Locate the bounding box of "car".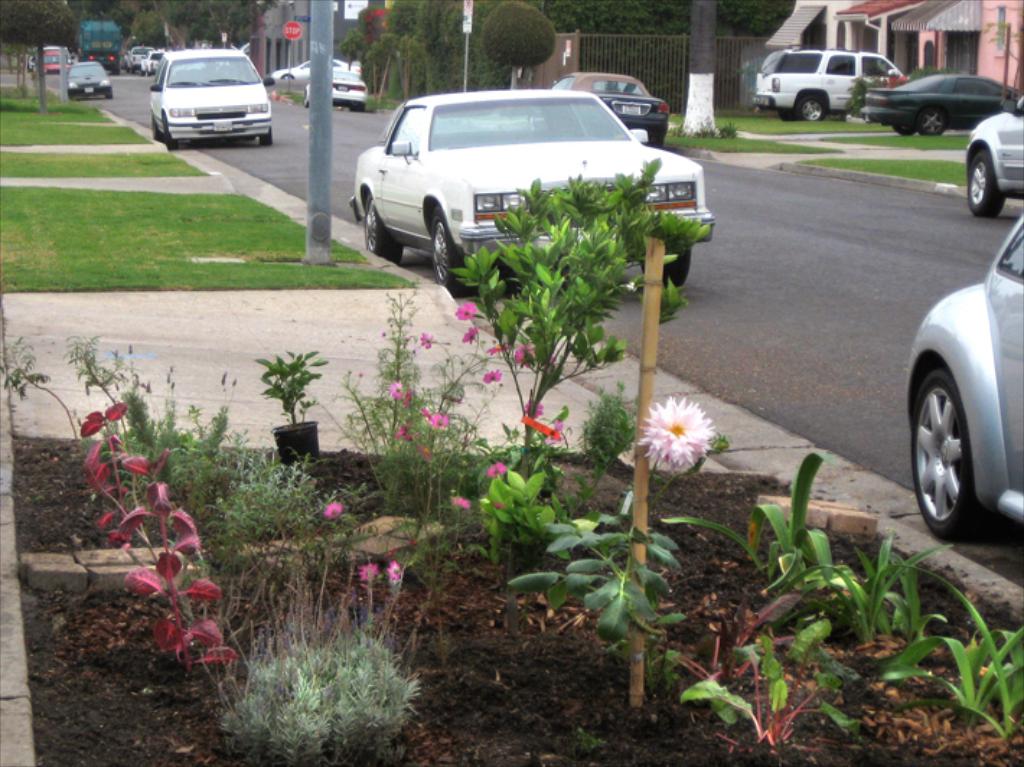
Bounding box: 349:89:720:300.
